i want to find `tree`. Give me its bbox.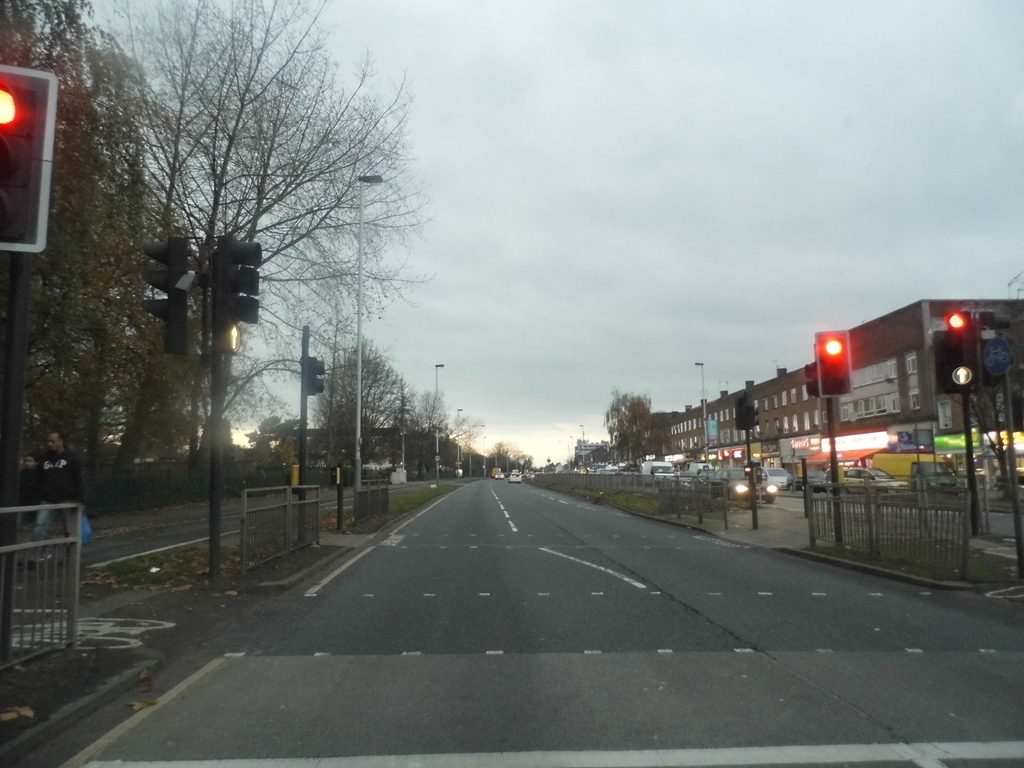
box=[160, 28, 422, 467].
